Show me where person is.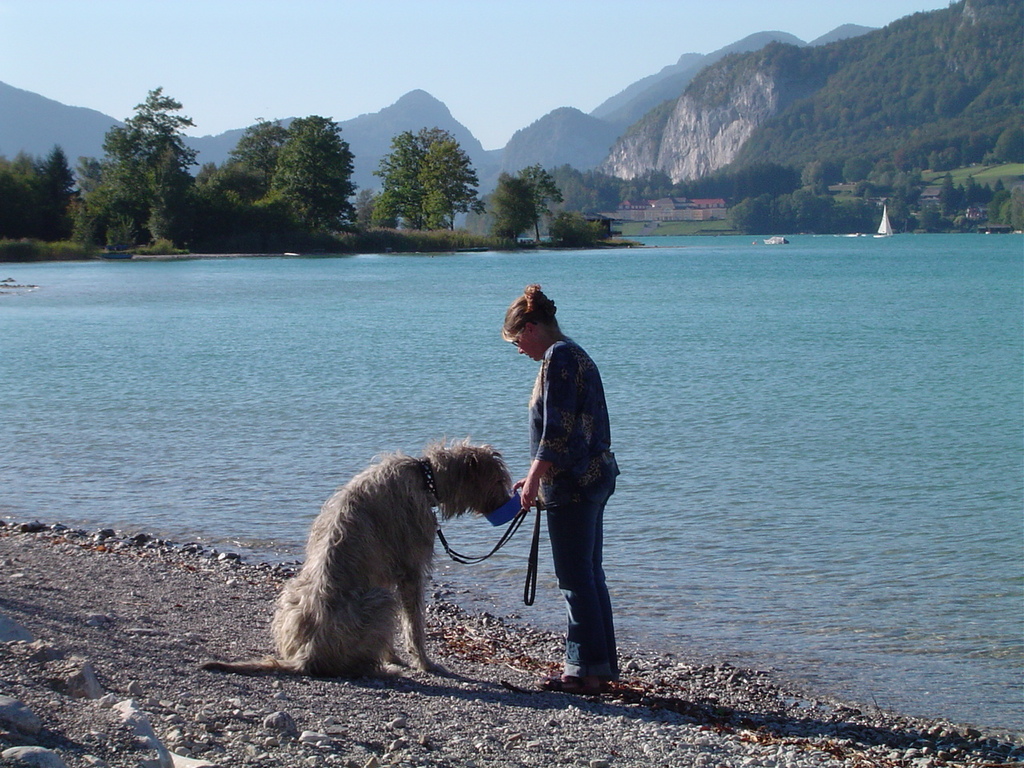
person is at bbox=(501, 280, 617, 686).
